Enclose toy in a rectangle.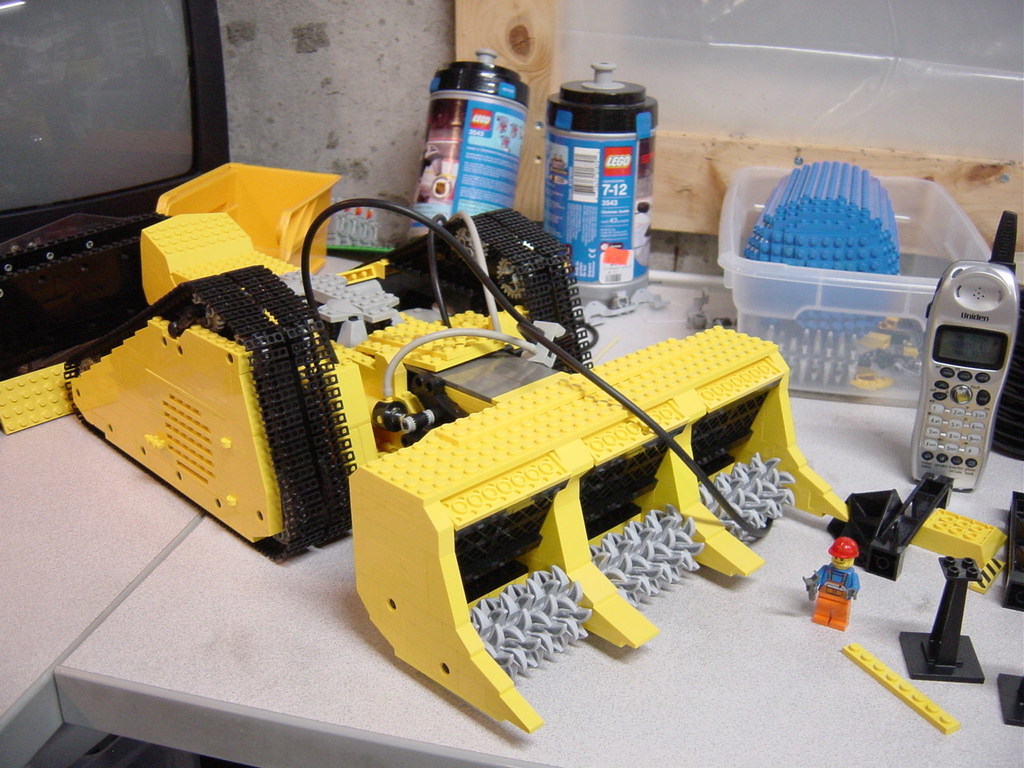
crop(799, 528, 866, 634).
